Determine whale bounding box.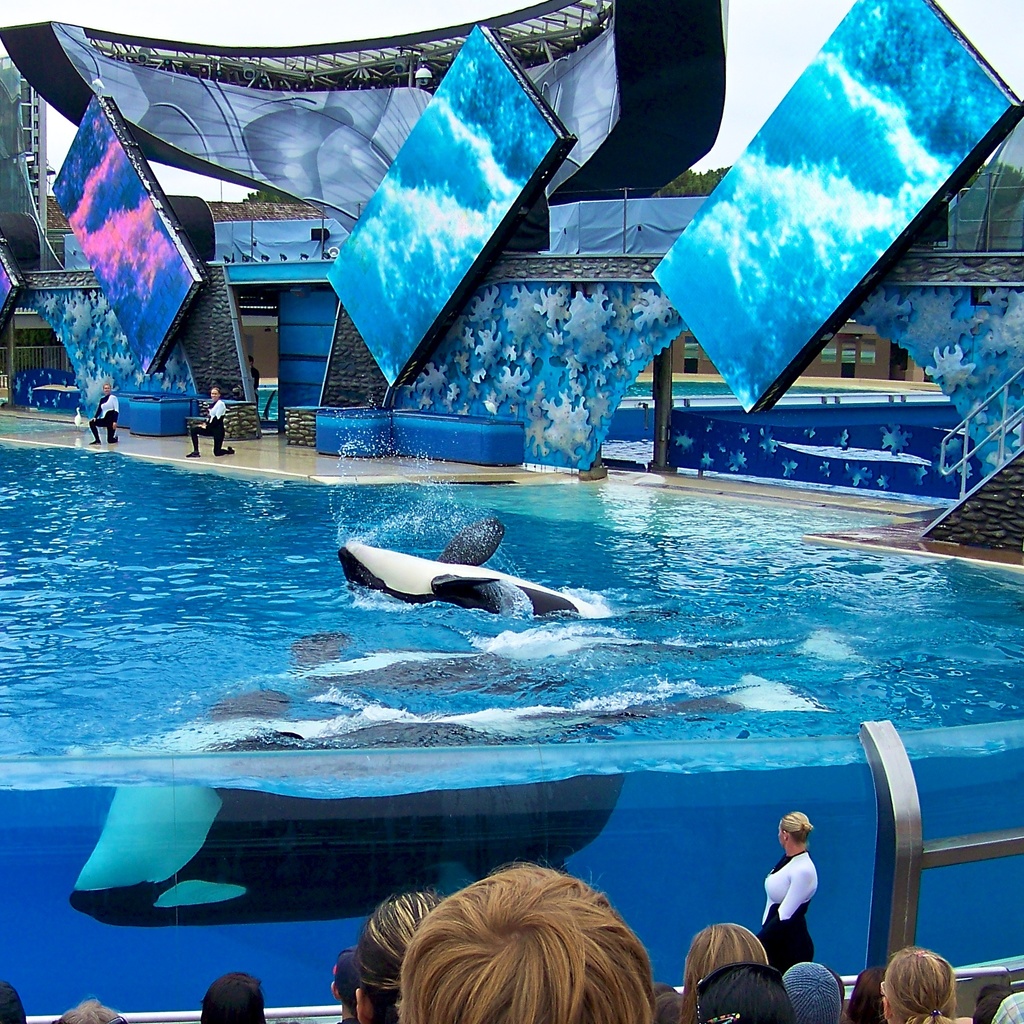
Determined: [61,686,828,926].
